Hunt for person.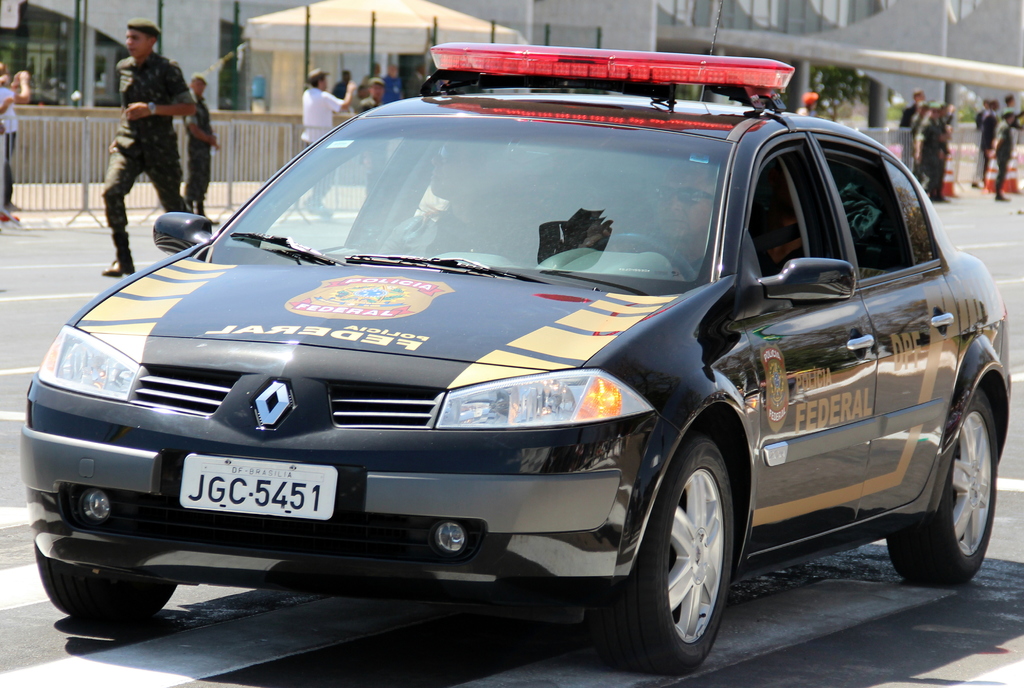
Hunted down at {"left": 366, "top": 141, "right": 526, "bottom": 259}.
